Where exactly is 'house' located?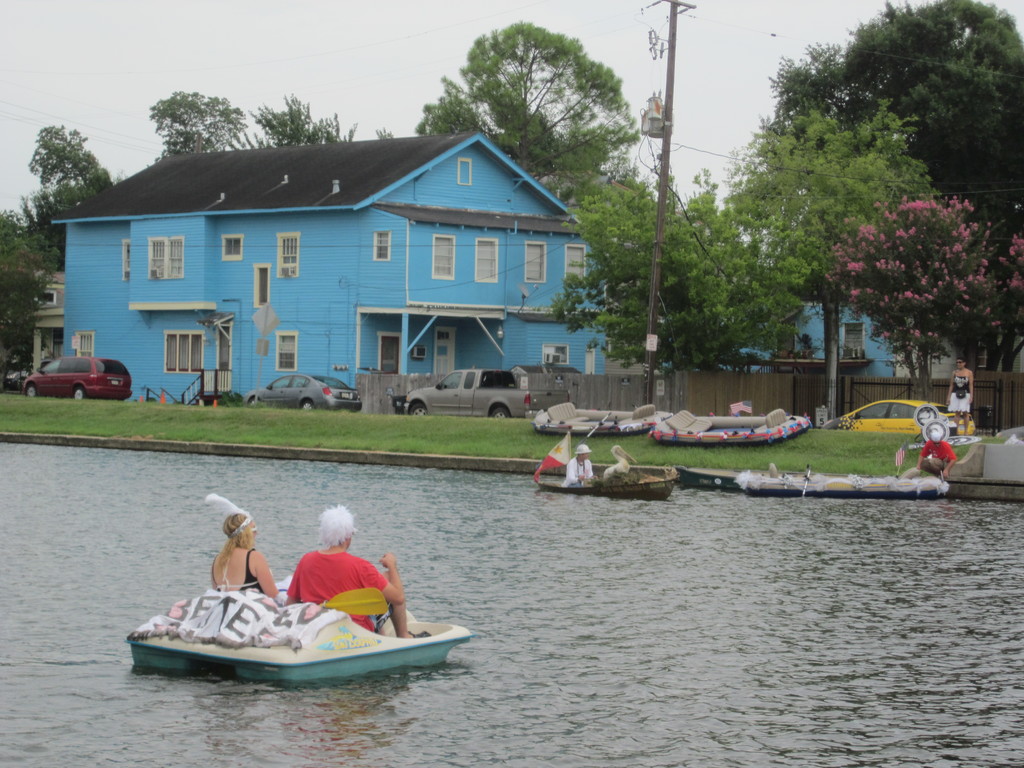
Its bounding box is select_region(52, 127, 617, 417).
